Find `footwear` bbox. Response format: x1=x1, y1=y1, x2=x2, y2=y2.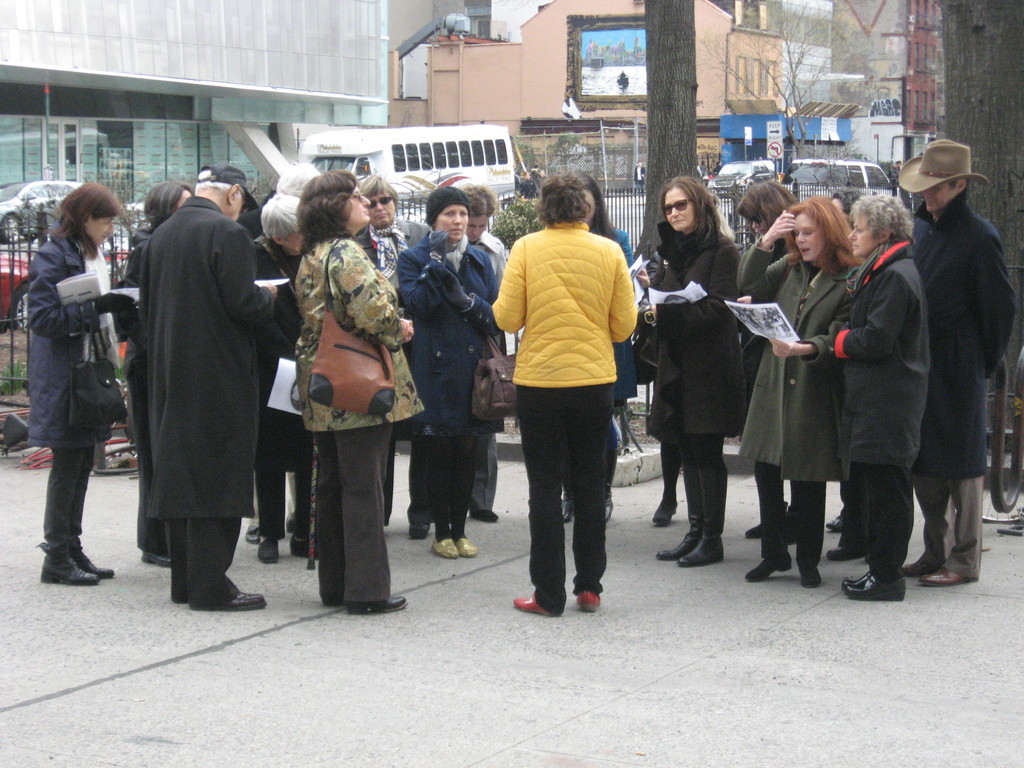
x1=191, y1=590, x2=271, y2=614.
